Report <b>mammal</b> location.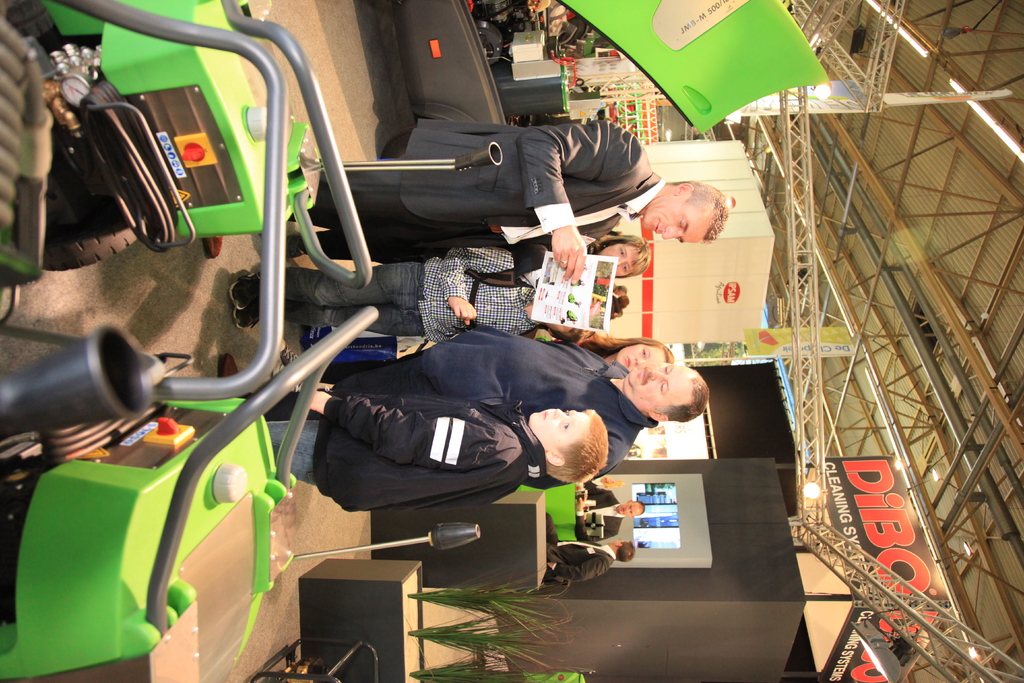
Report: [left=217, top=357, right=710, bottom=484].
